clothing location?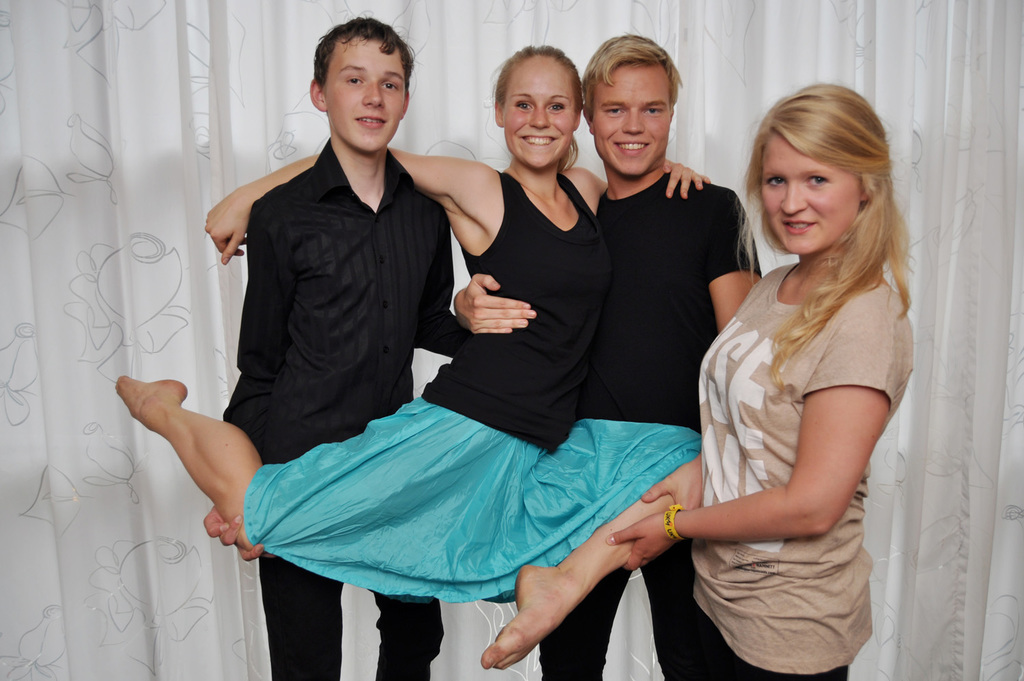
541:173:766:680
